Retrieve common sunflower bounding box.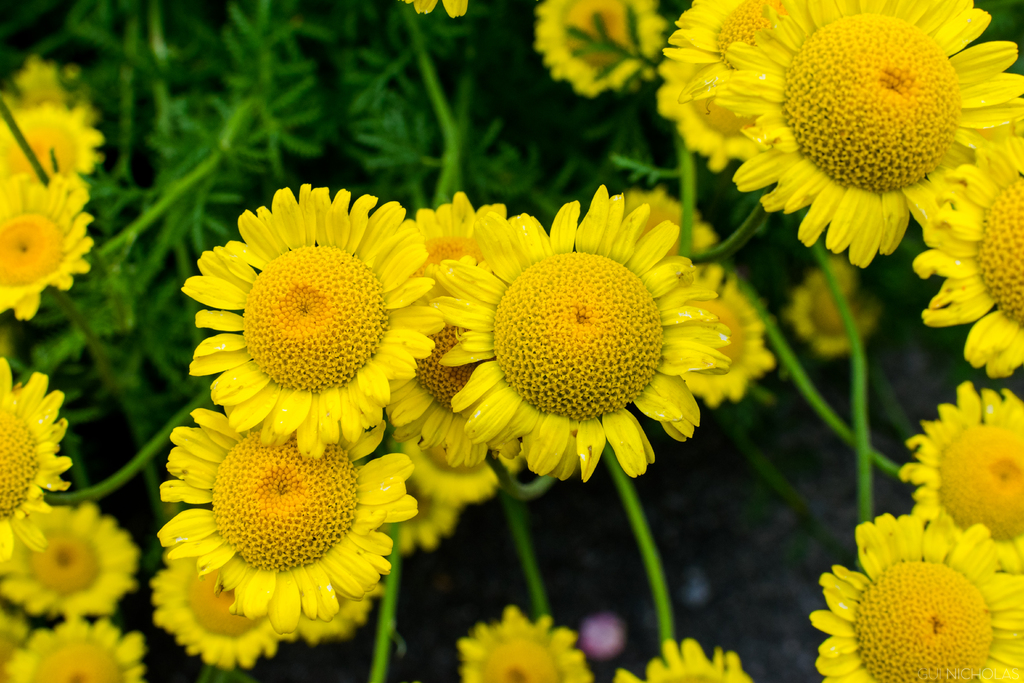
Bounding box: <box>921,142,1023,383</box>.
